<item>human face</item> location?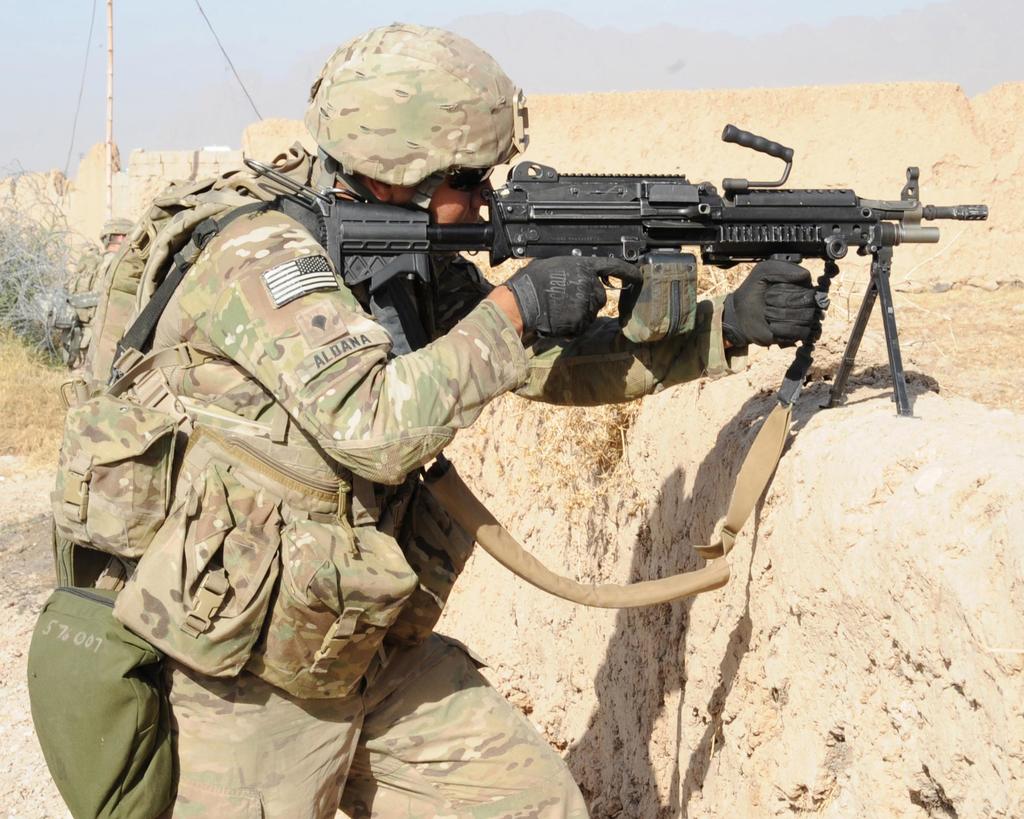
{"x1": 303, "y1": 19, "x2": 528, "y2": 255}
